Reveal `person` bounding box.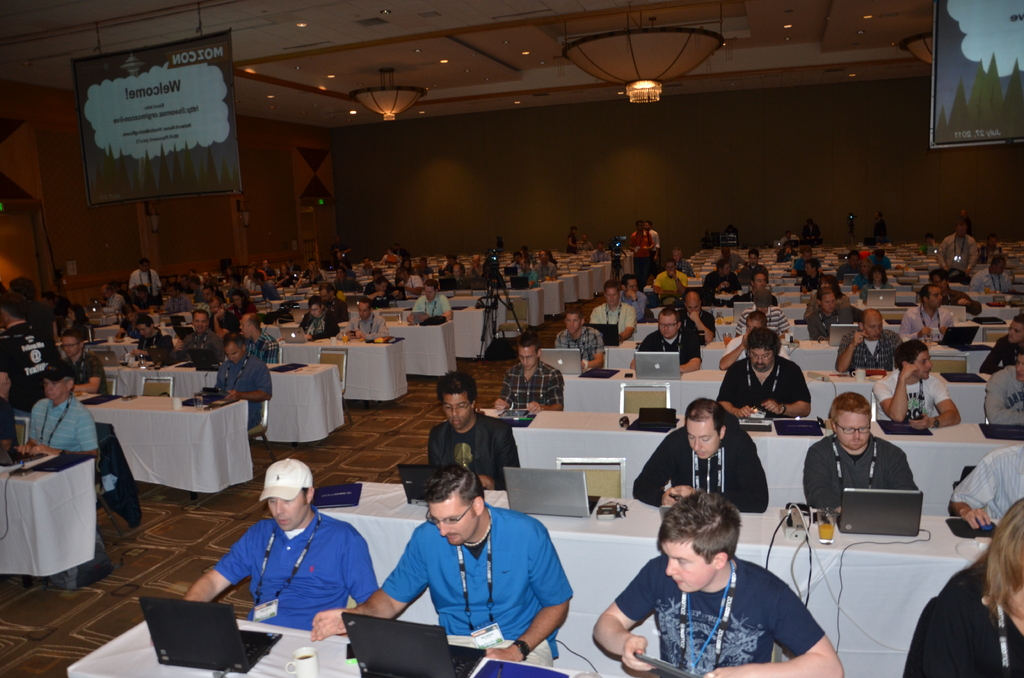
Revealed: region(866, 248, 890, 270).
